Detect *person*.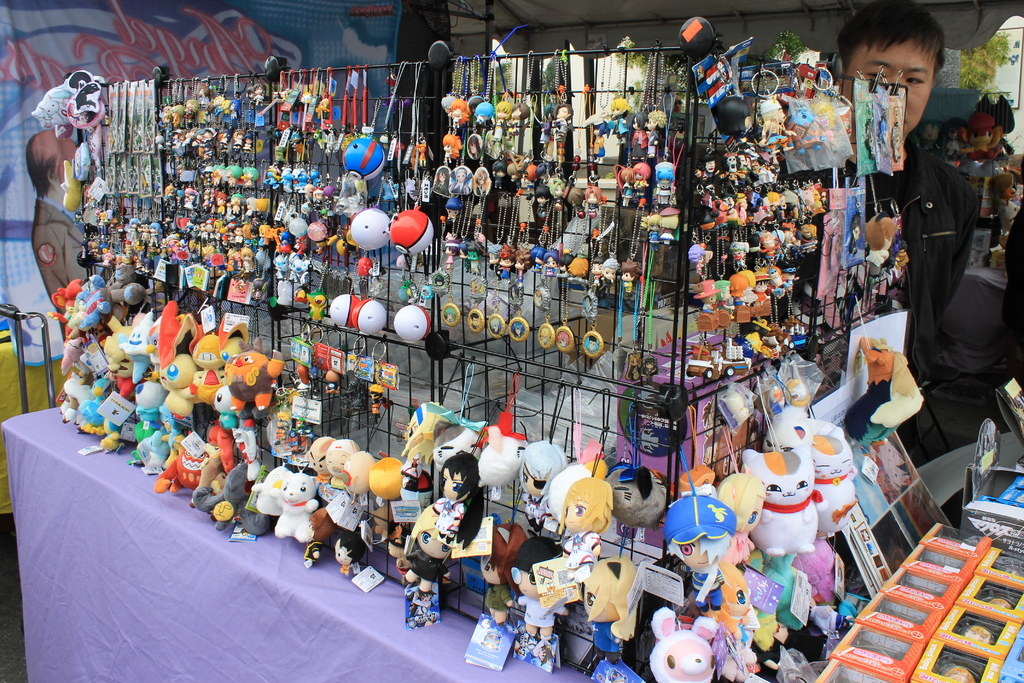
Detected at locate(468, 241, 484, 274).
